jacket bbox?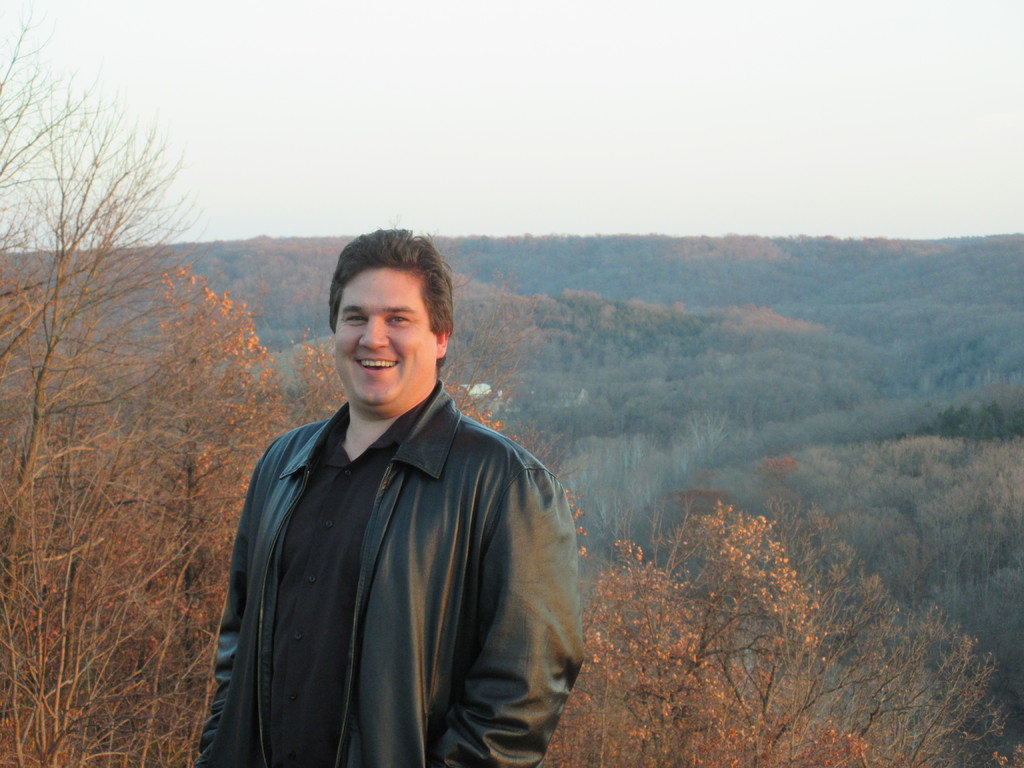
183/293/561/767
